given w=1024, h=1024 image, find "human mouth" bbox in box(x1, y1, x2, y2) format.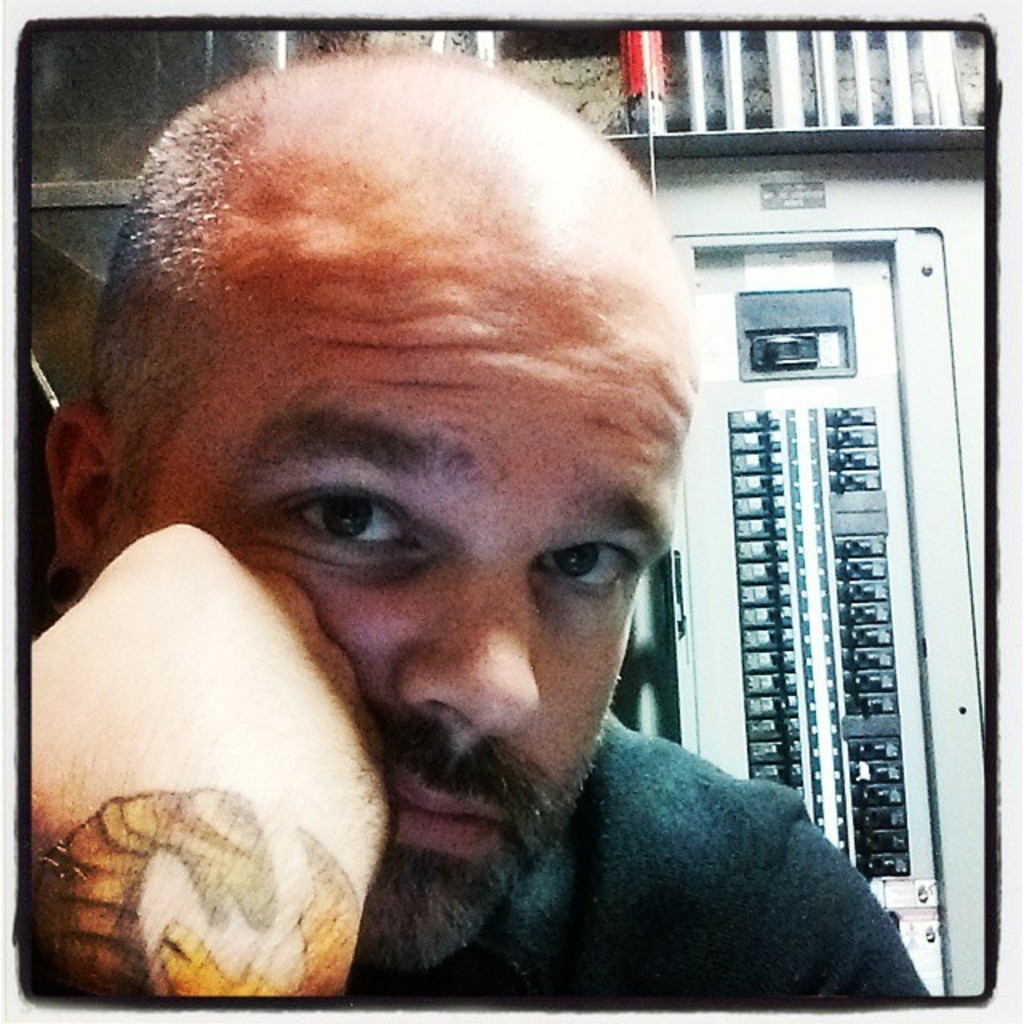
box(387, 757, 506, 851).
